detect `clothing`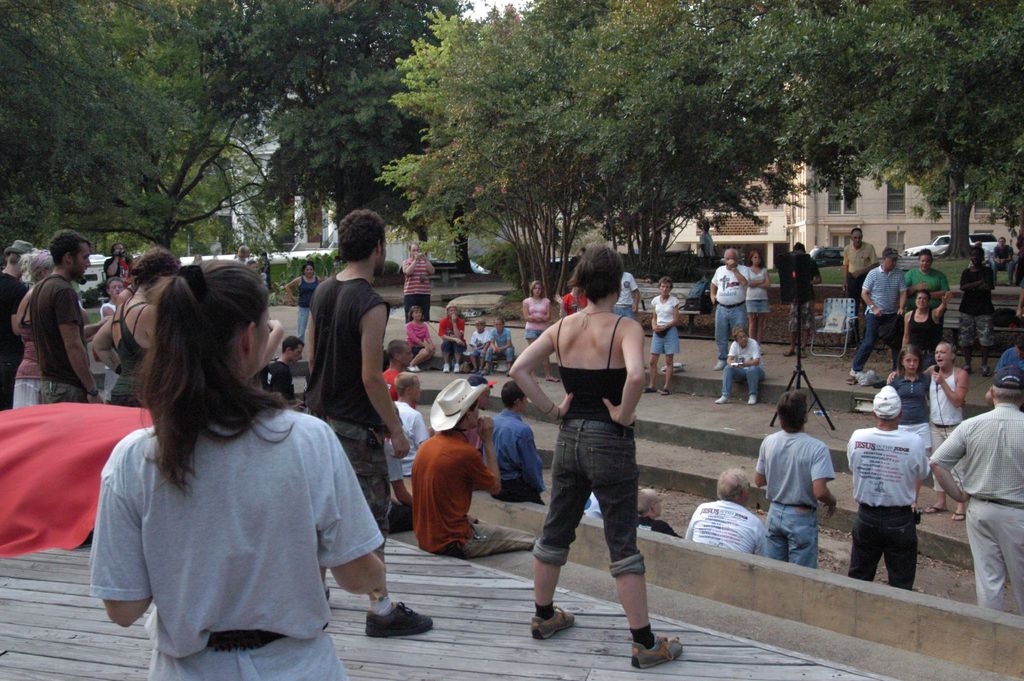
76 357 395 662
